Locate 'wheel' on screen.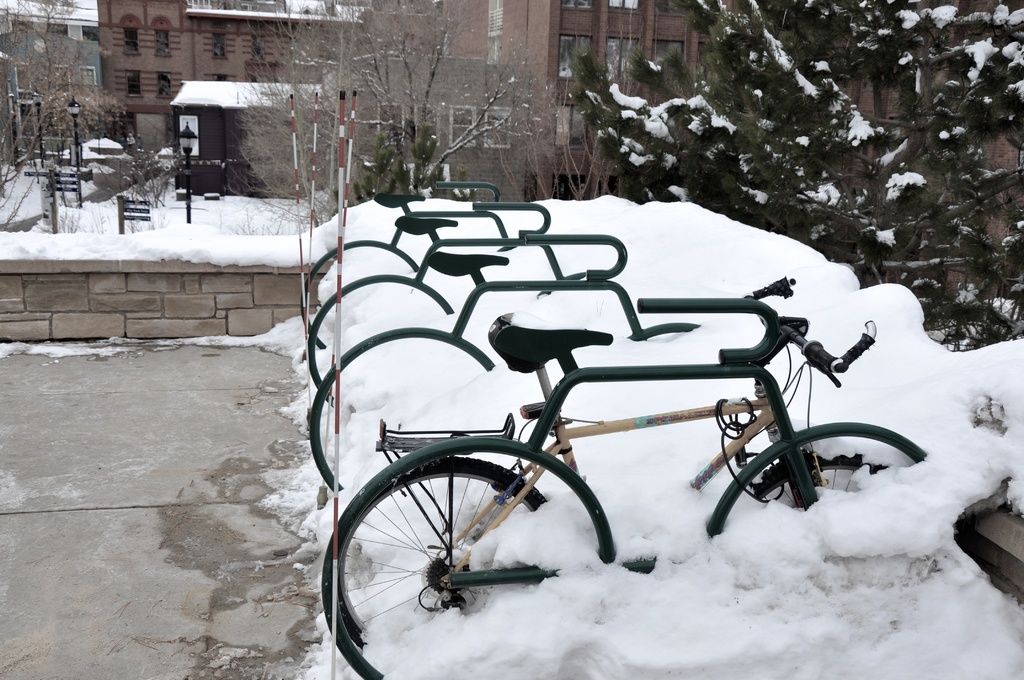
On screen at (left=335, top=458, right=545, bottom=646).
